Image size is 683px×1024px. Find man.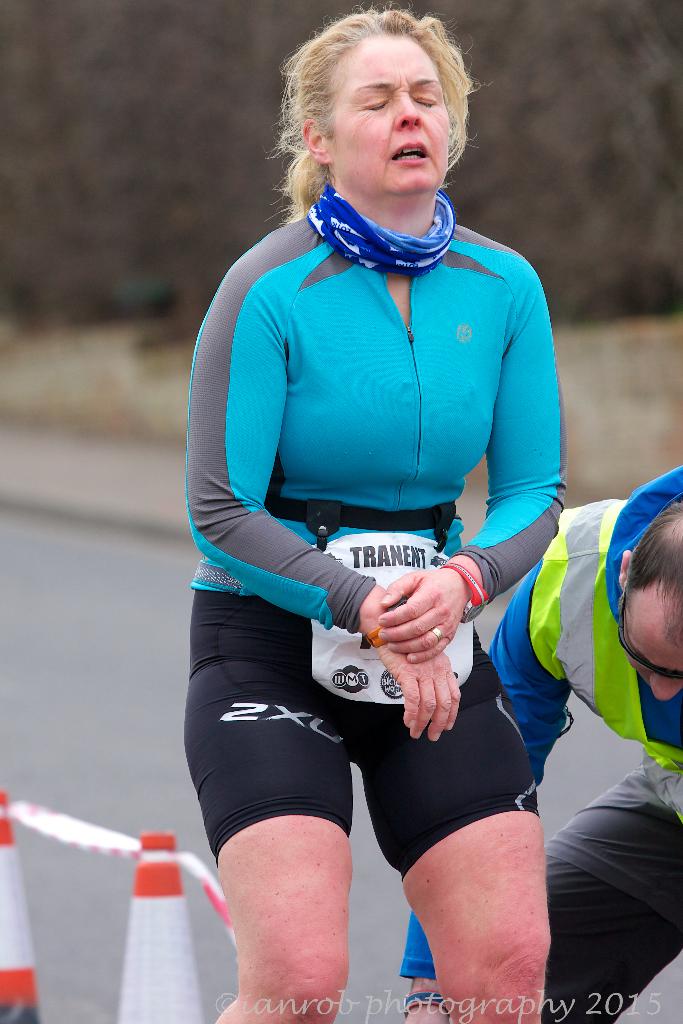
bbox(397, 462, 682, 1023).
